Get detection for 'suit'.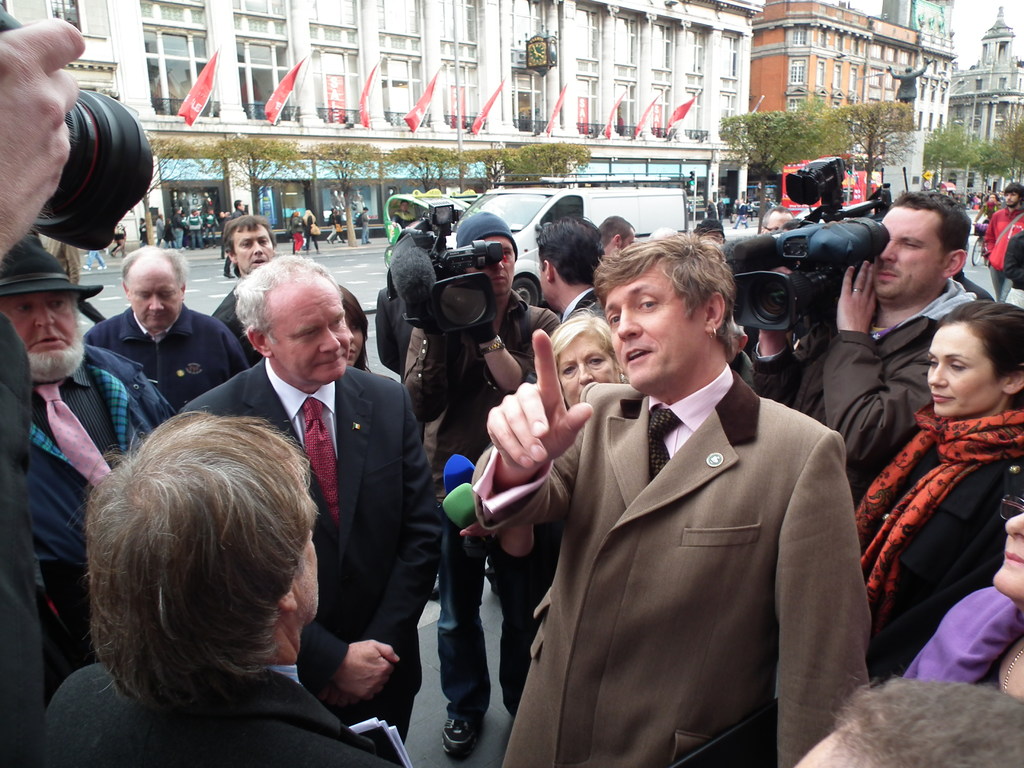
Detection: {"left": 497, "top": 215, "right": 869, "bottom": 744}.
